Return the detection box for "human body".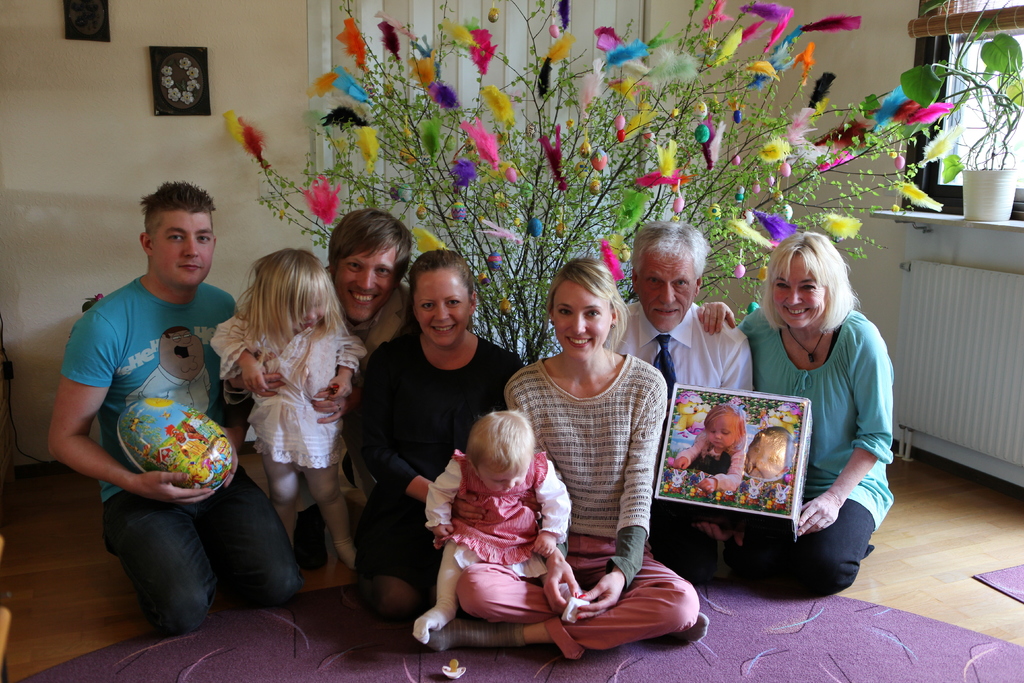
locate(196, 254, 374, 577).
